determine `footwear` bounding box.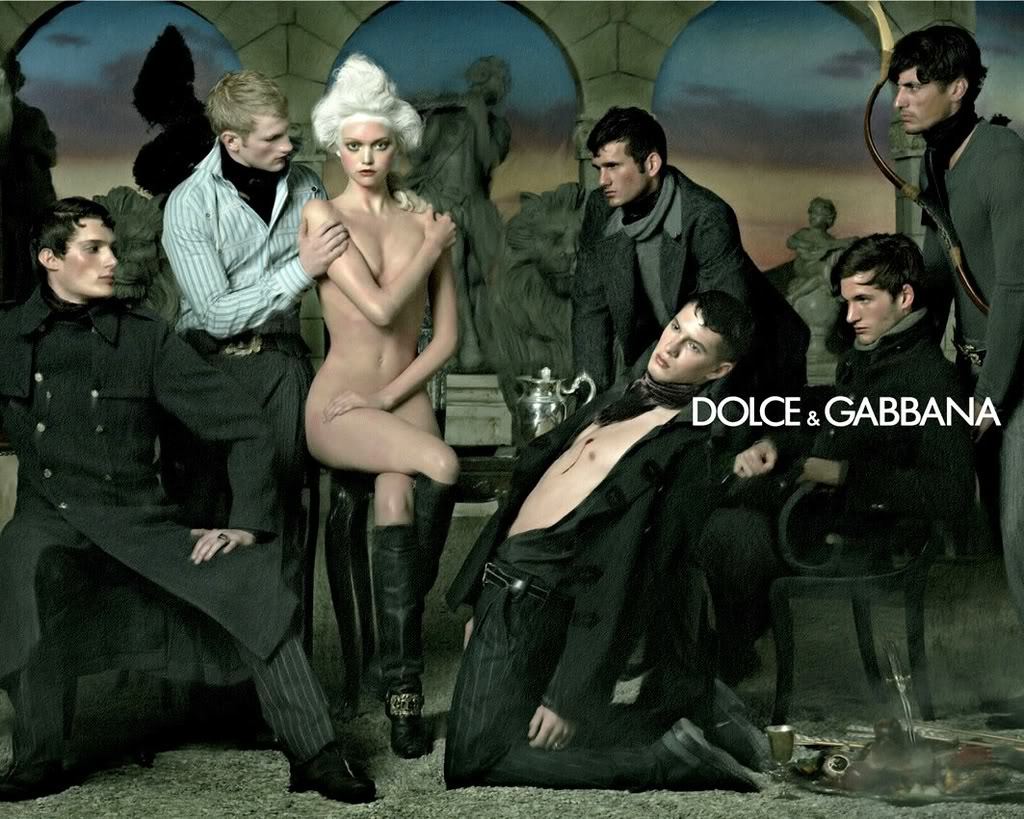
Determined: bbox=(284, 740, 390, 796).
